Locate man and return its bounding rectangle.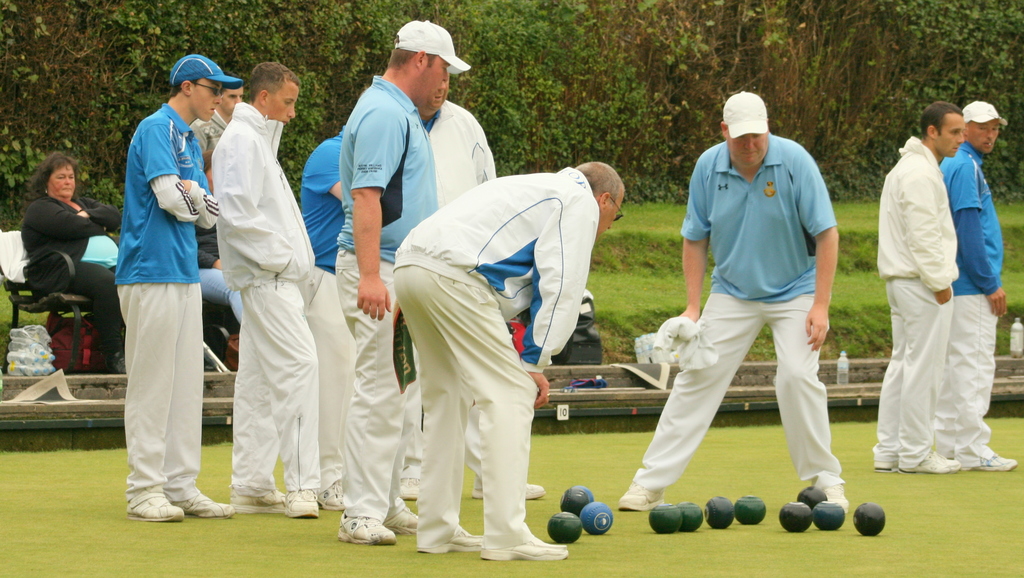
<region>384, 159, 630, 563</region>.
